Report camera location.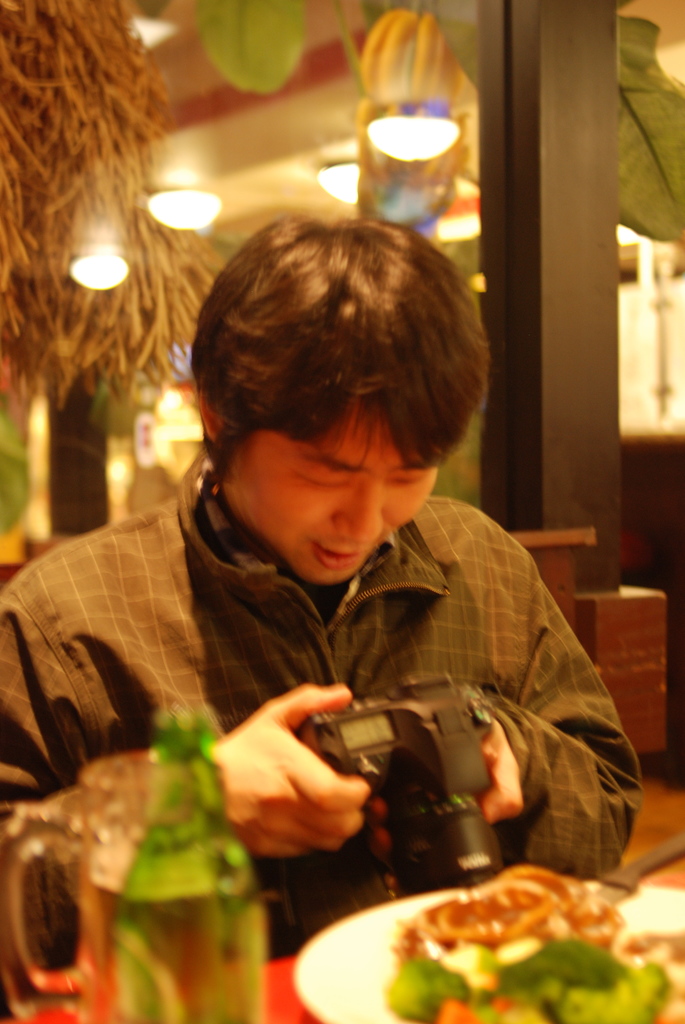
Report: rect(291, 675, 508, 888).
